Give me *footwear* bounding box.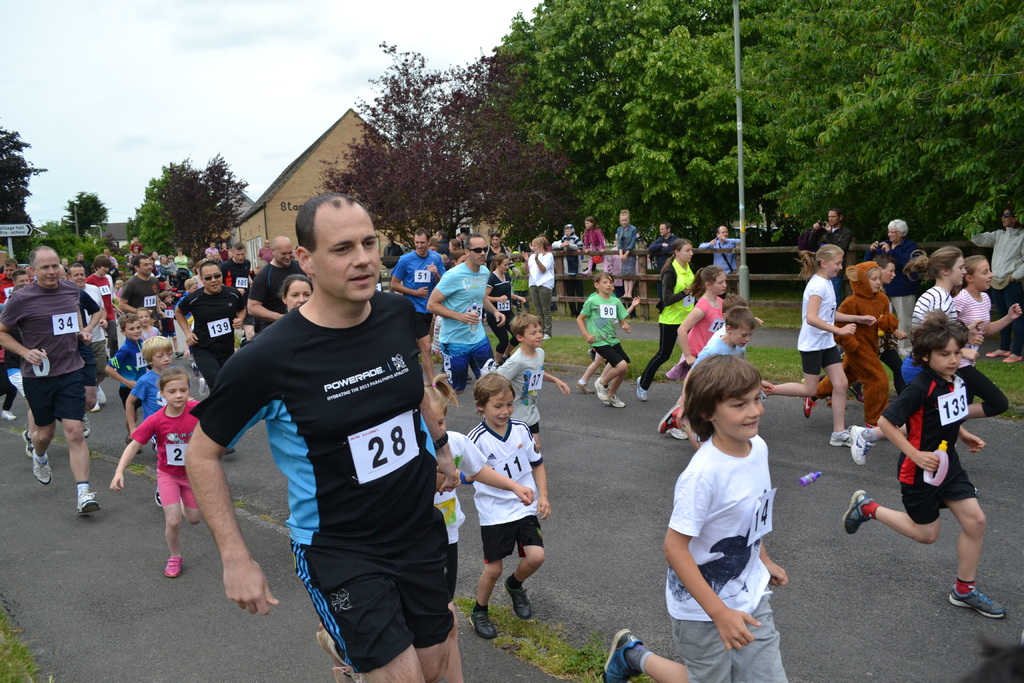
[637,378,645,401].
